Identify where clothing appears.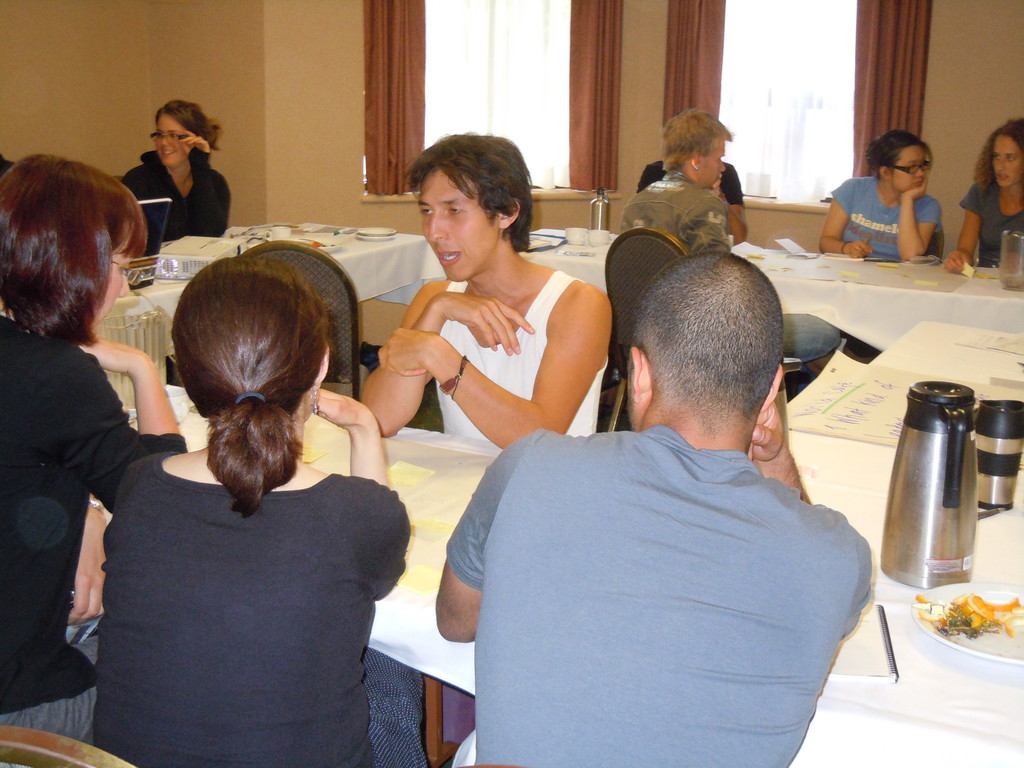
Appears at BBox(829, 170, 939, 266).
